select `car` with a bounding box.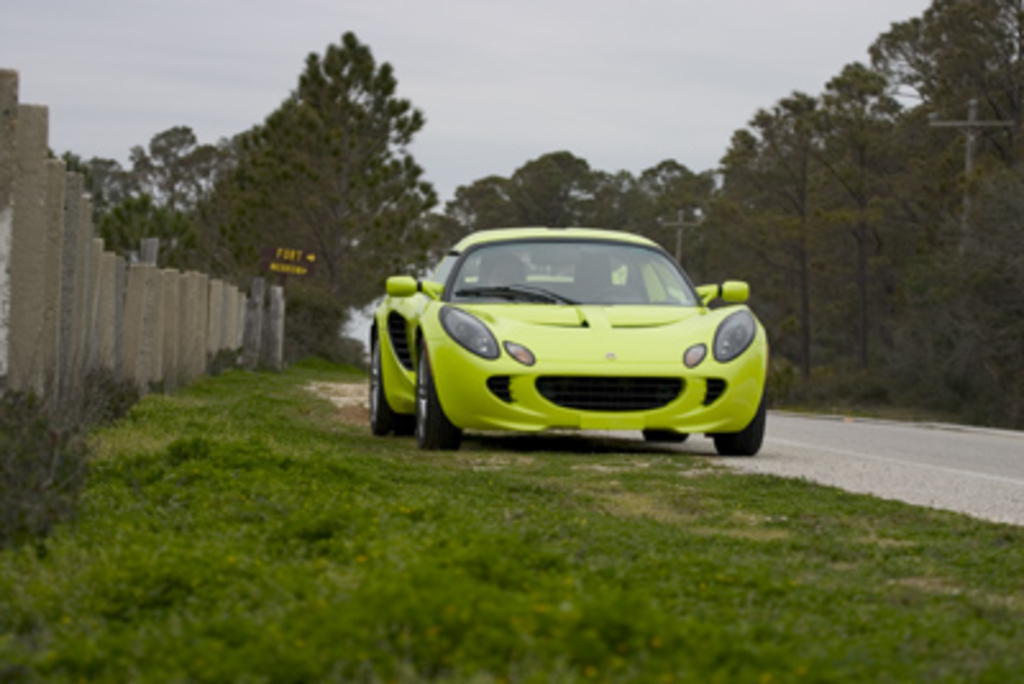
[x1=366, y1=220, x2=768, y2=456].
